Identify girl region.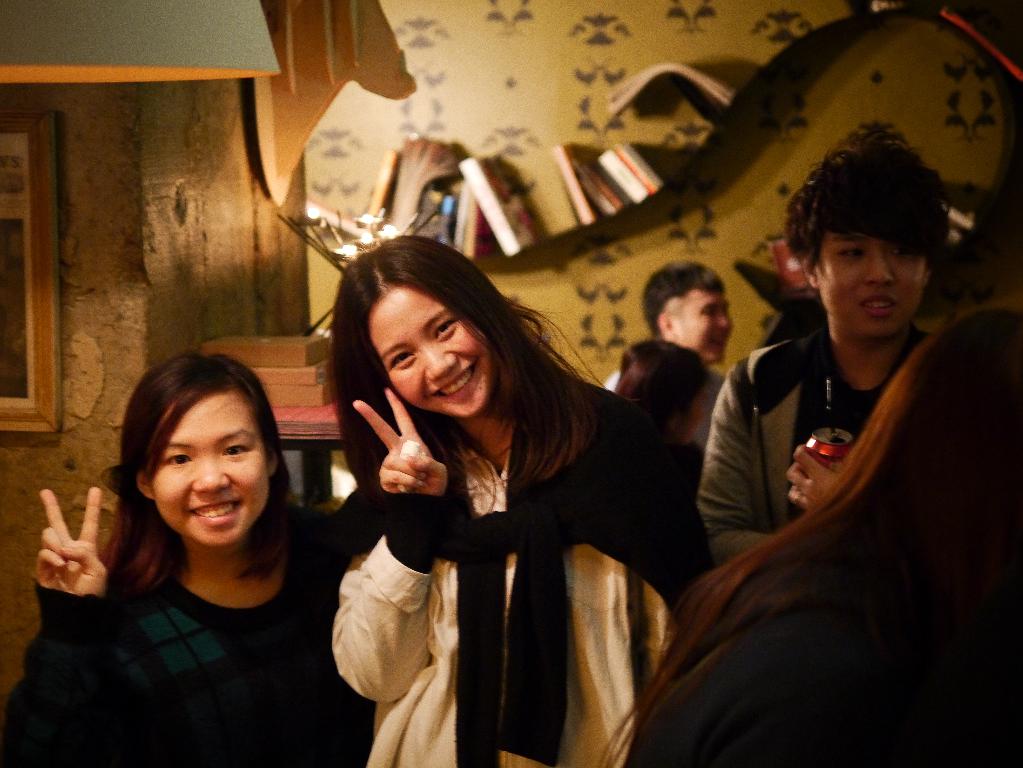
Region: box=[320, 237, 719, 766].
